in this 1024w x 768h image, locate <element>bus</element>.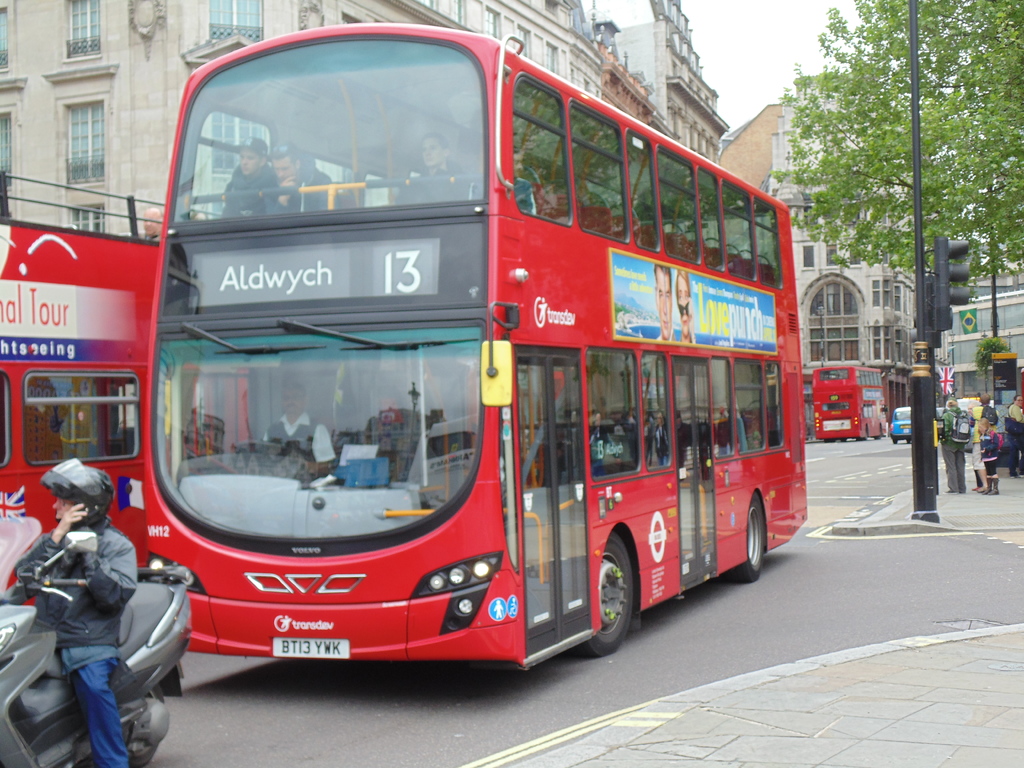
Bounding box: [x1=0, y1=173, x2=227, y2=601].
